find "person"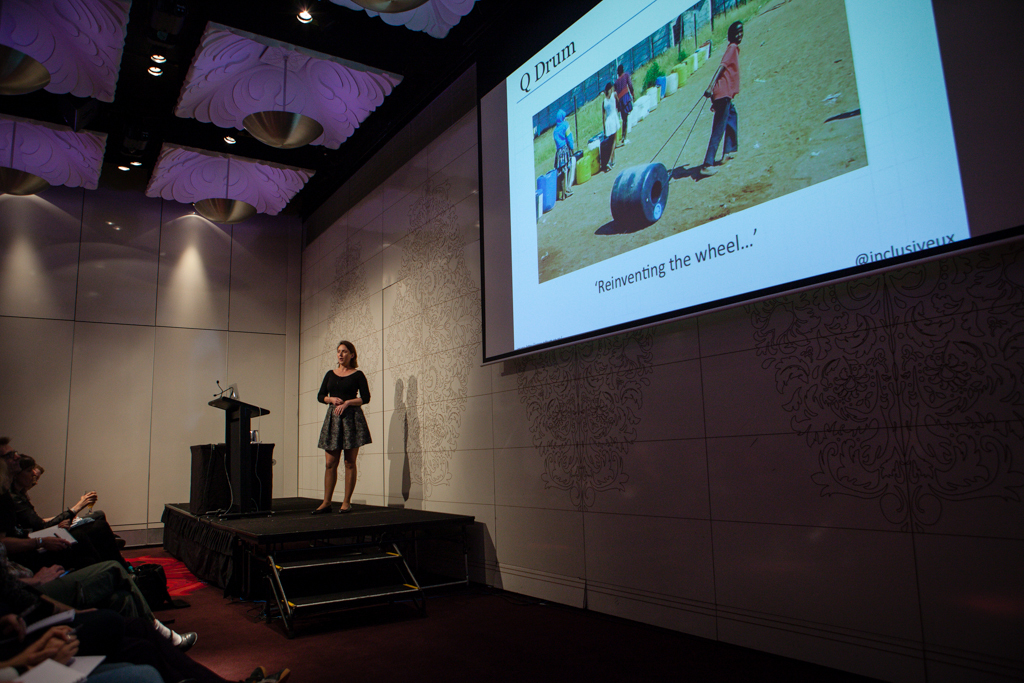
{"left": 300, "top": 338, "right": 371, "bottom": 524}
